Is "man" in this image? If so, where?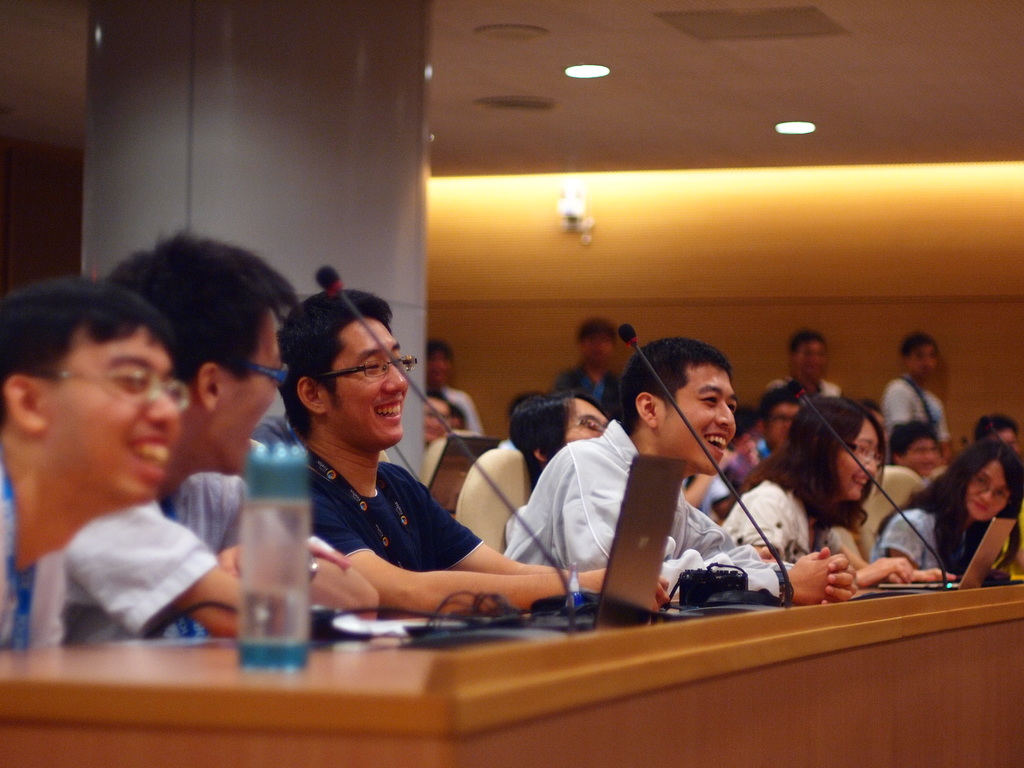
Yes, at (0, 275, 191, 657).
